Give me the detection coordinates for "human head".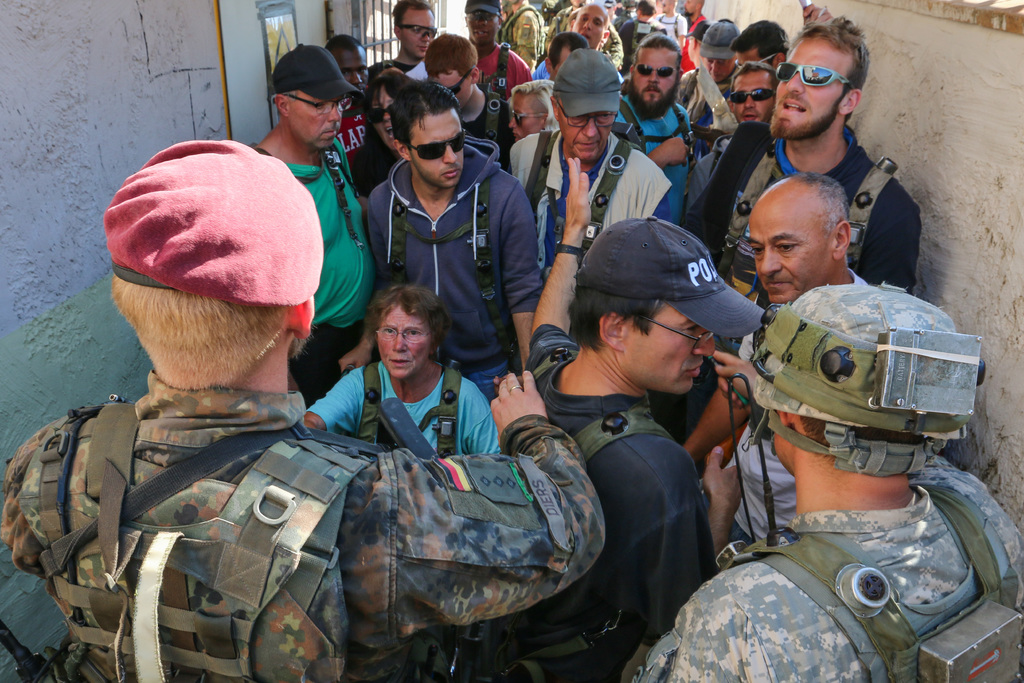
[x1=371, y1=285, x2=447, y2=382].
